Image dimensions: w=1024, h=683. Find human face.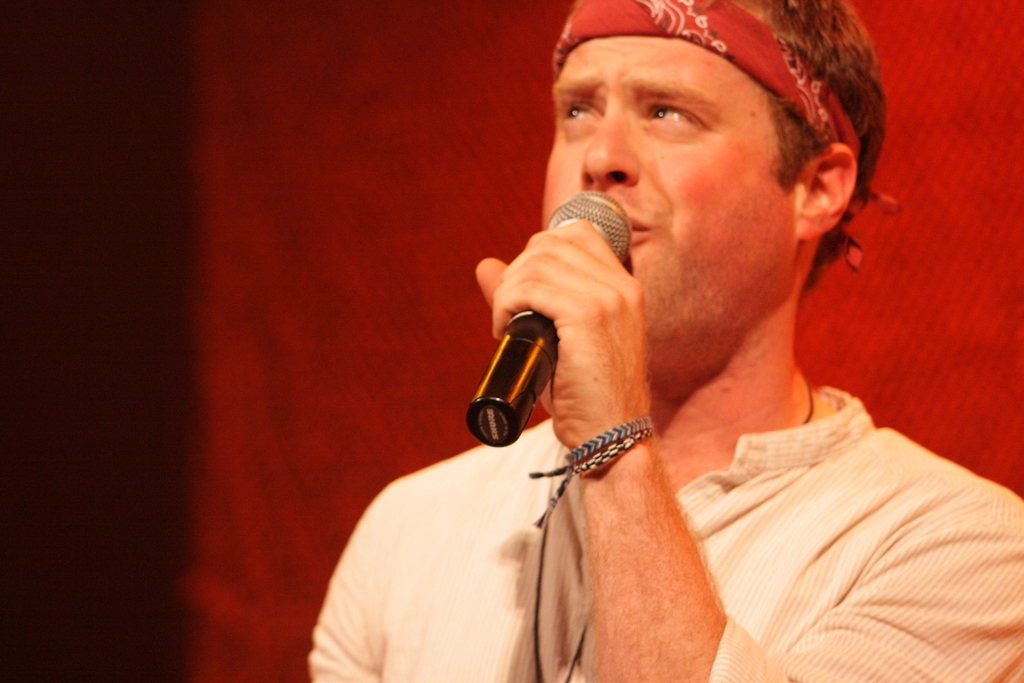
crop(536, 22, 808, 387).
